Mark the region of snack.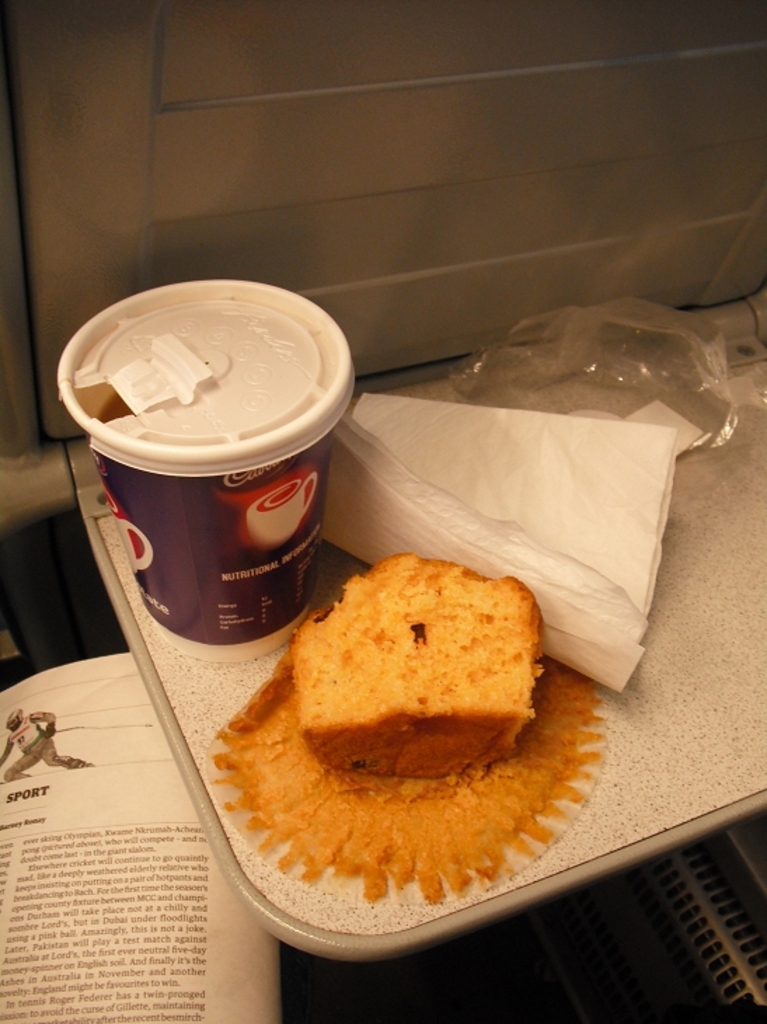
Region: 265,570,538,795.
